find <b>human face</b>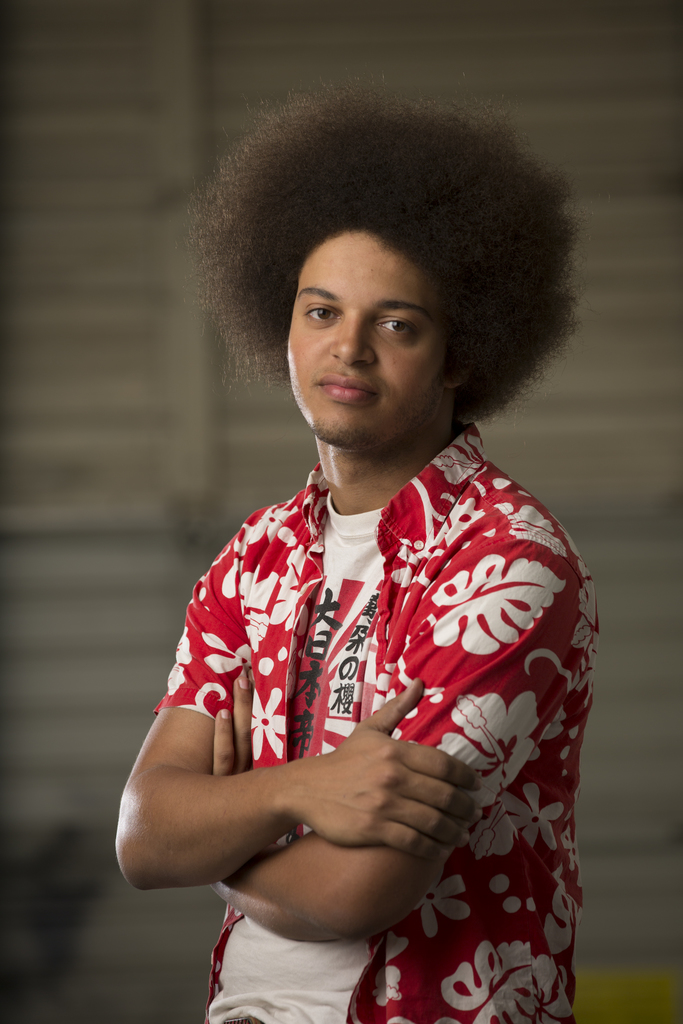
left=270, top=239, right=443, bottom=460
